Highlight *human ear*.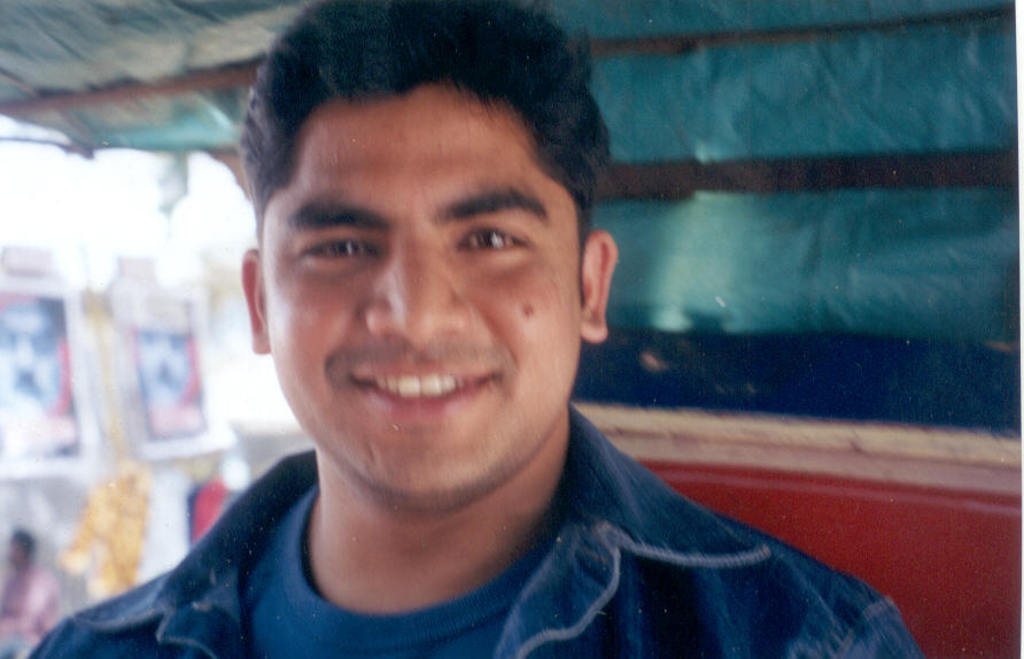
Highlighted region: [580, 231, 620, 341].
